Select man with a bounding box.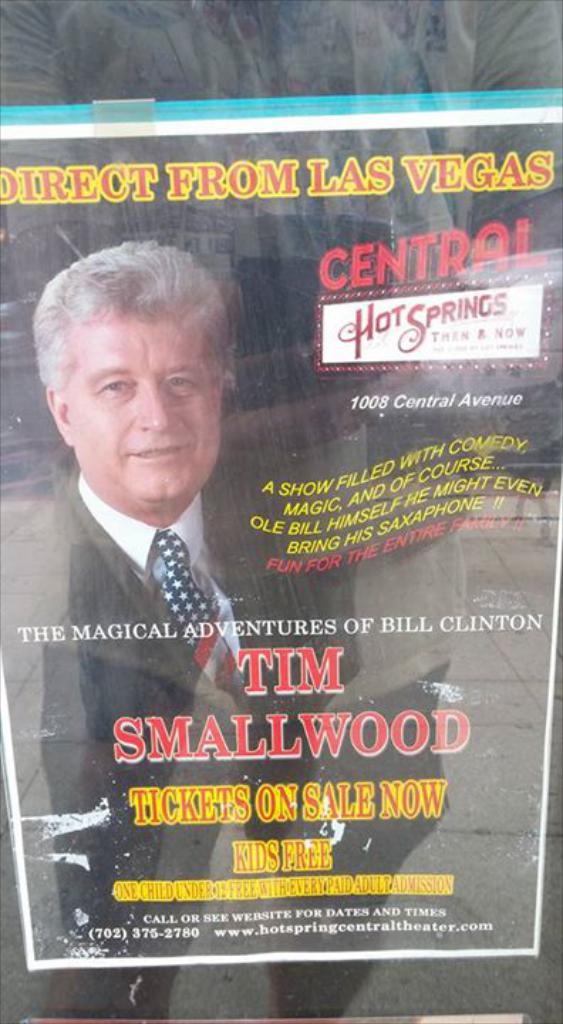
(left=0, top=235, right=345, bottom=724).
